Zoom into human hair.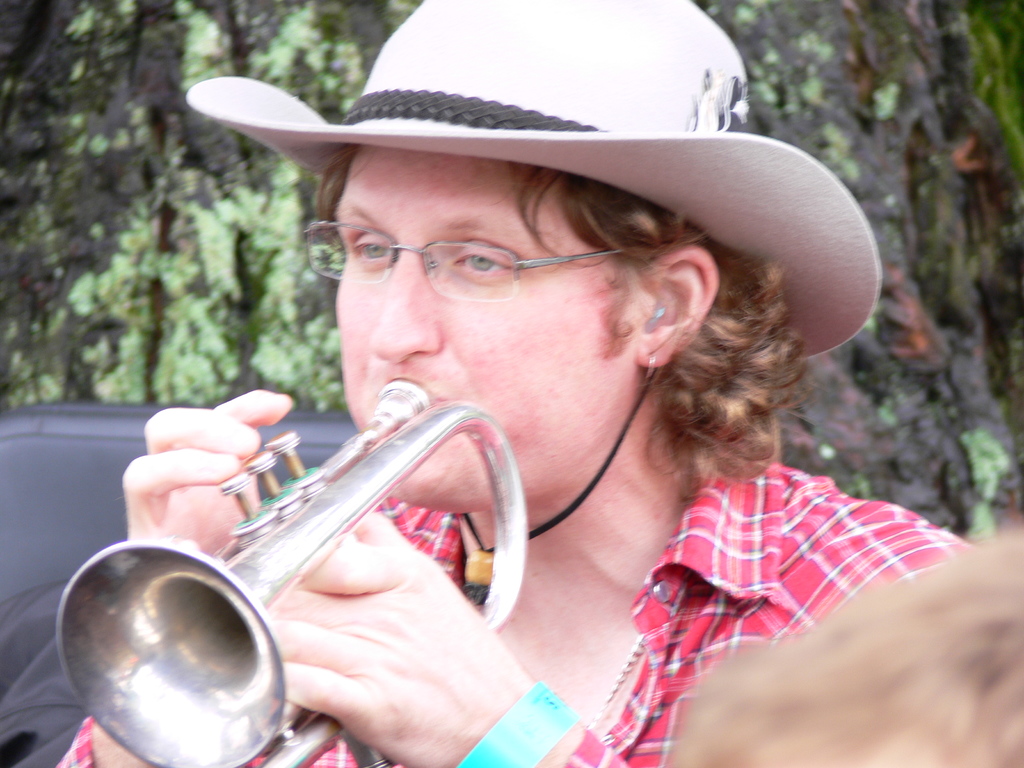
Zoom target: <region>297, 154, 762, 437</region>.
